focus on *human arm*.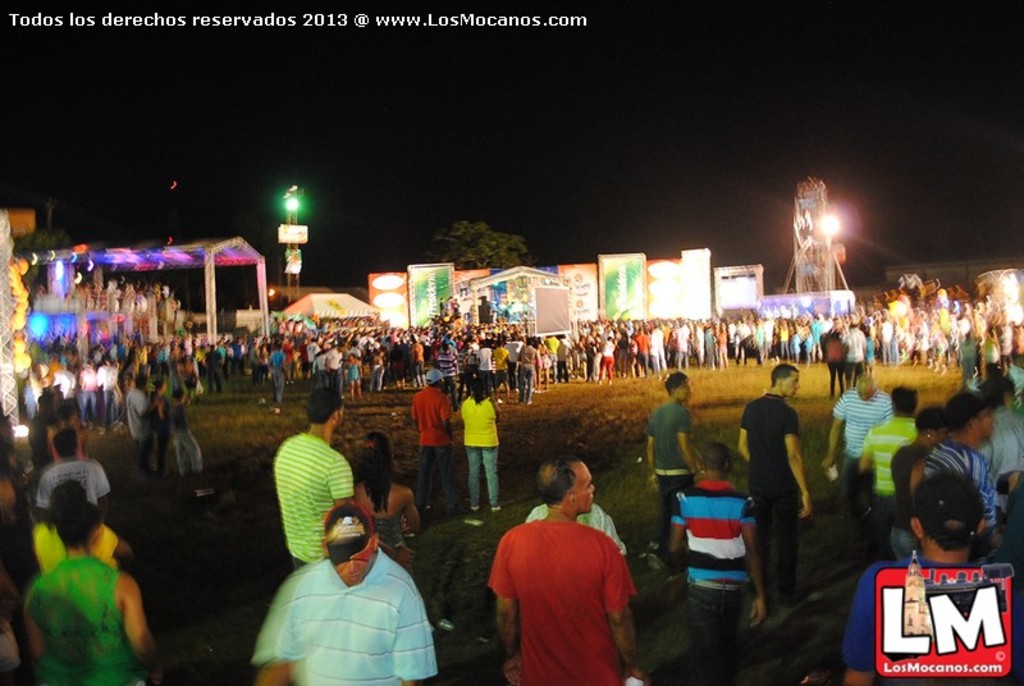
Focused at [104, 538, 131, 559].
